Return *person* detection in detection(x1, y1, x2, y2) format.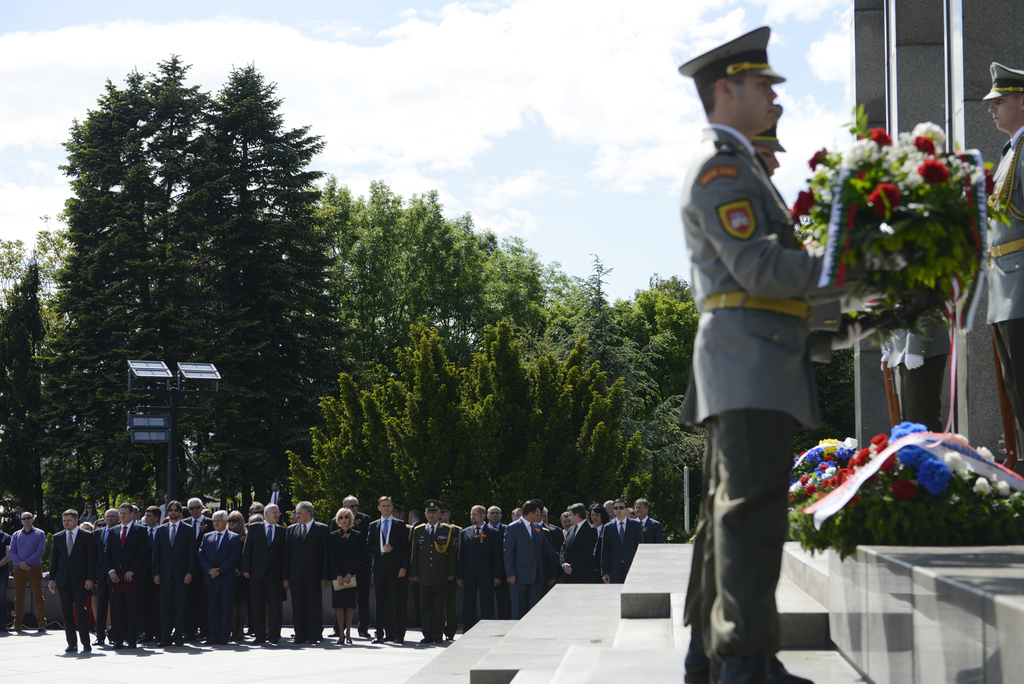
detection(635, 497, 662, 541).
